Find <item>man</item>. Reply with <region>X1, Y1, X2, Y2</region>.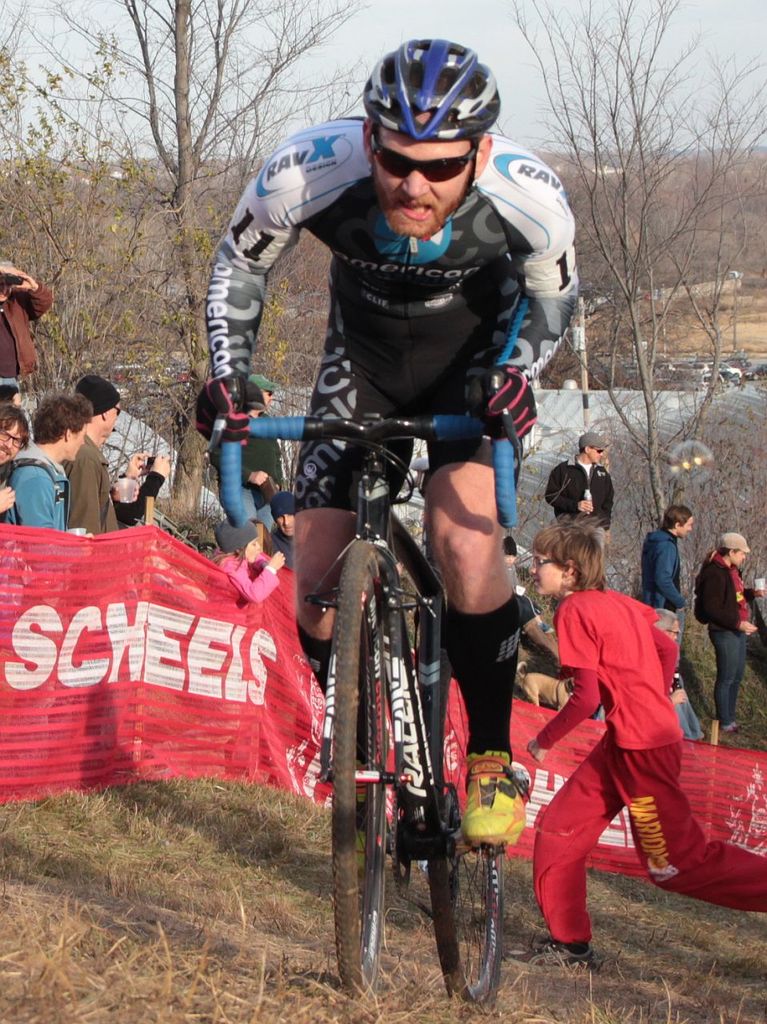
<region>260, 494, 298, 581</region>.
